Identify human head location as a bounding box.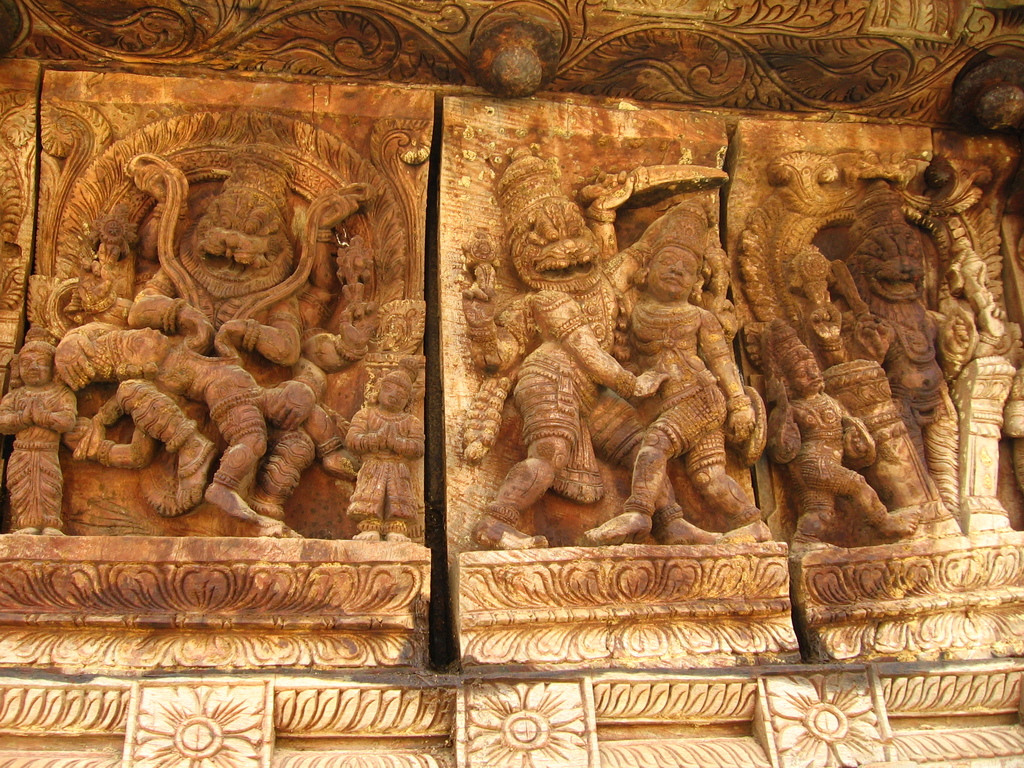
x1=641, y1=241, x2=696, y2=294.
